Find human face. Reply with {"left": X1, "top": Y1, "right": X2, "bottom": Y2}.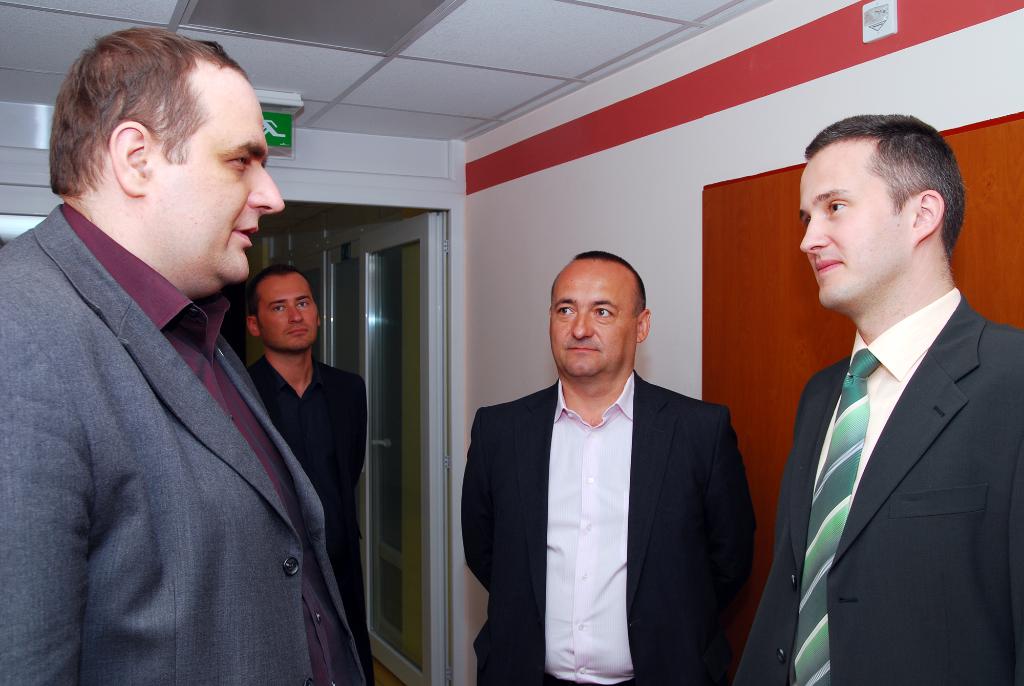
{"left": 800, "top": 150, "right": 906, "bottom": 304}.
